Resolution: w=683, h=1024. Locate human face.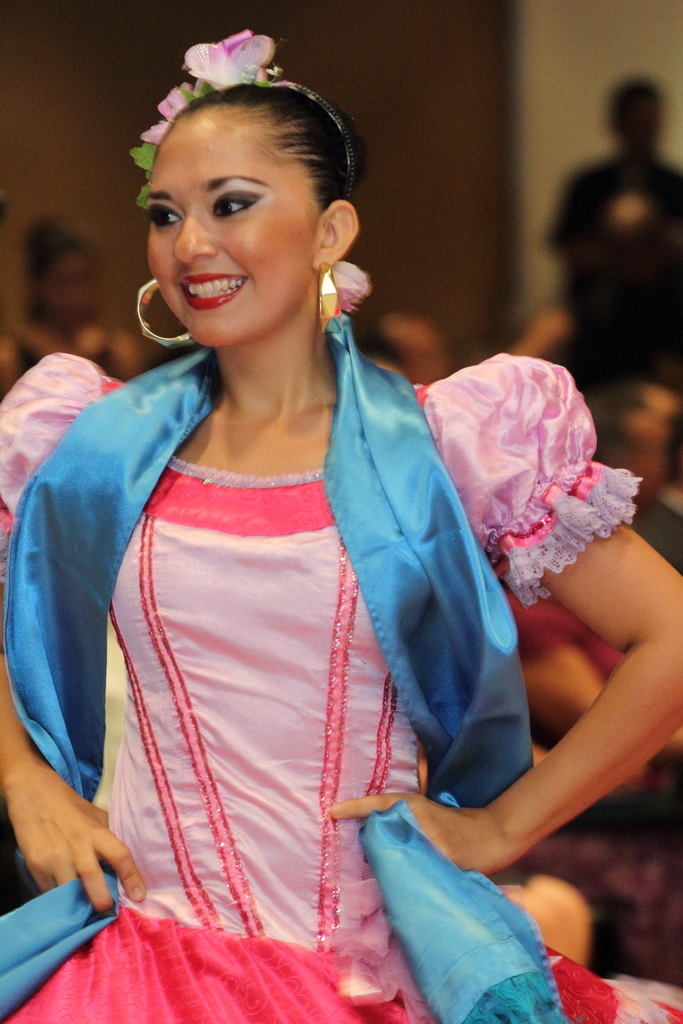
[x1=145, y1=109, x2=317, y2=345].
